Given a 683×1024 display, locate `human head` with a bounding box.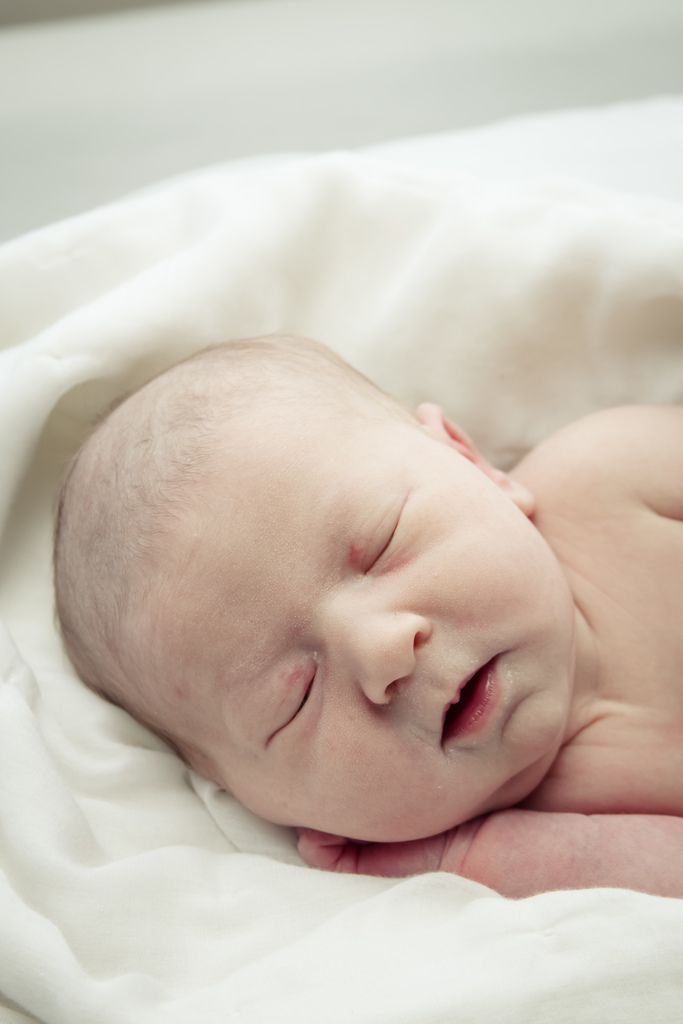
Located: select_region(58, 342, 608, 841).
